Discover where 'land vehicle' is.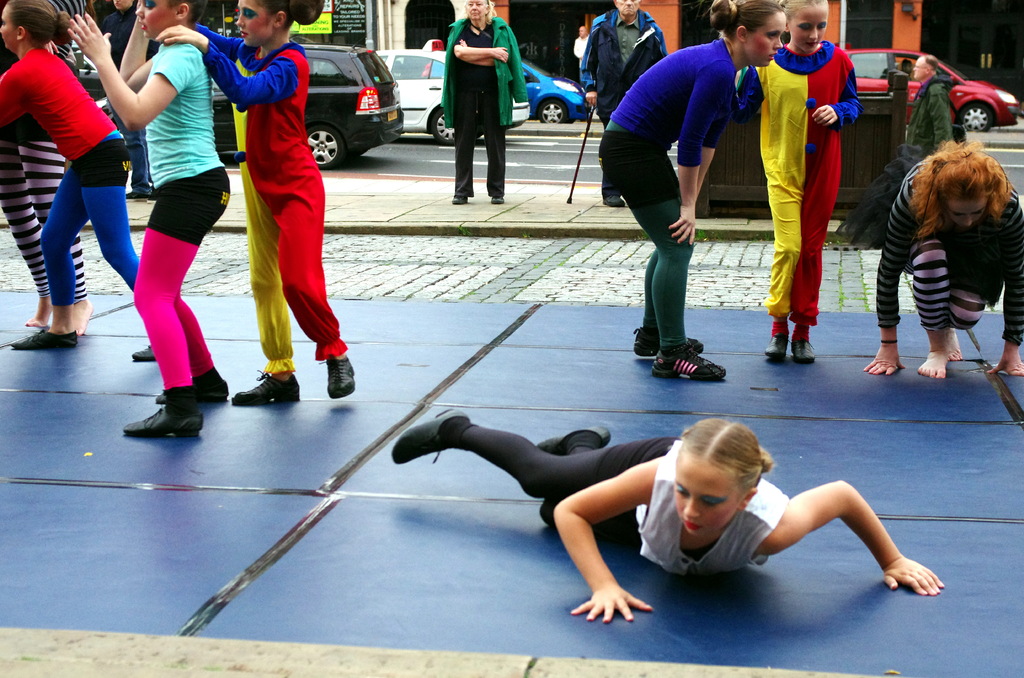
Discovered at (844,48,1021,132).
